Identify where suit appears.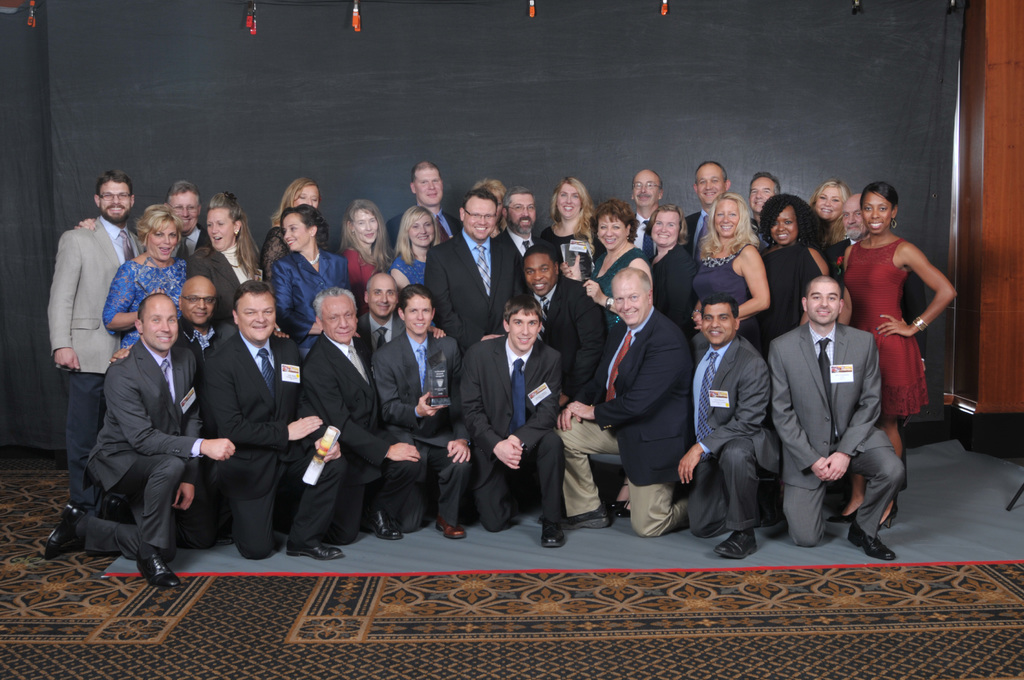
Appears at (left=779, top=247, right=896, bottom=554).
